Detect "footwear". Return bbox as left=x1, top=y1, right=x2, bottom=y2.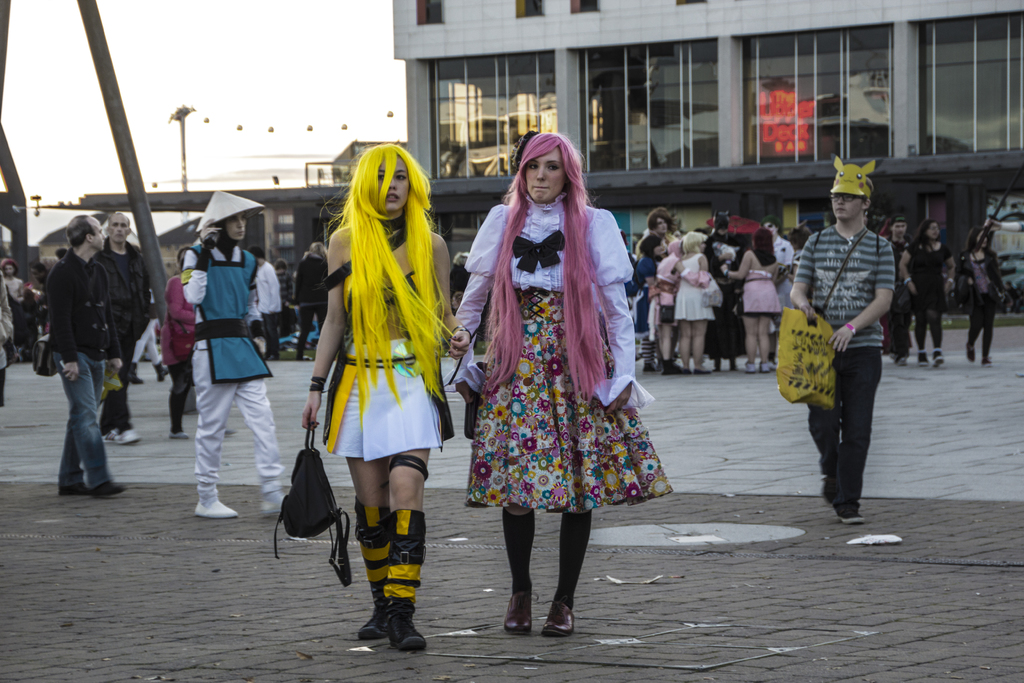
left=114, top=425, right=141, bottom=451.
